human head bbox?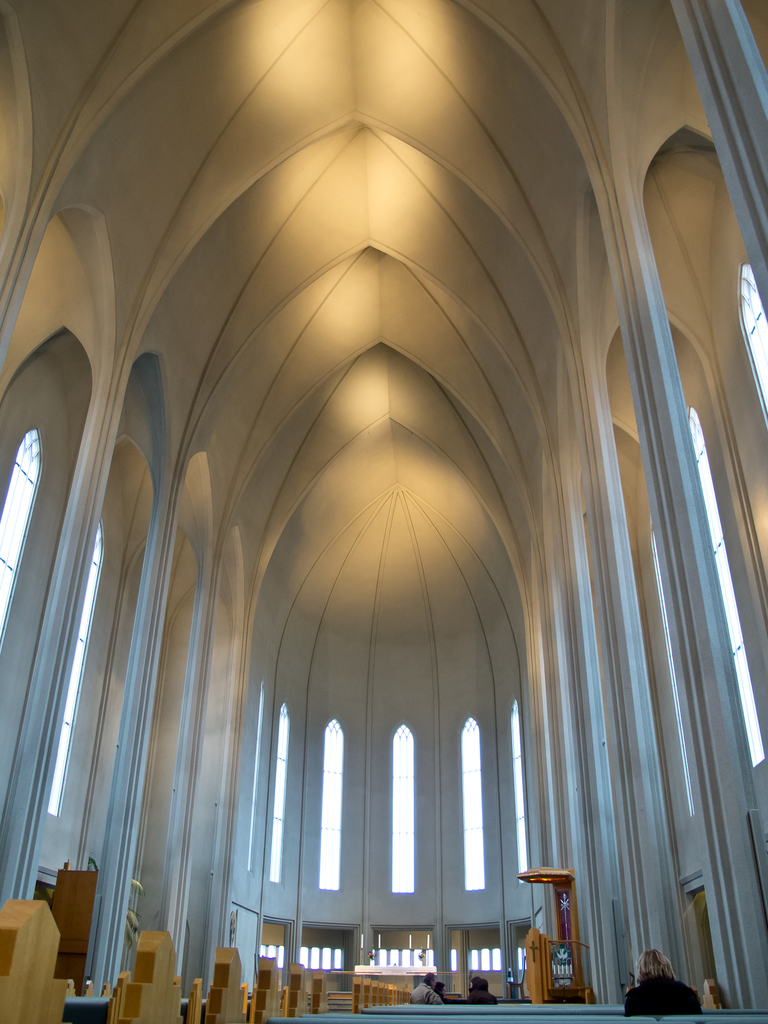
pyautogui.locateOnScreen(422, 974, 436, 988)
